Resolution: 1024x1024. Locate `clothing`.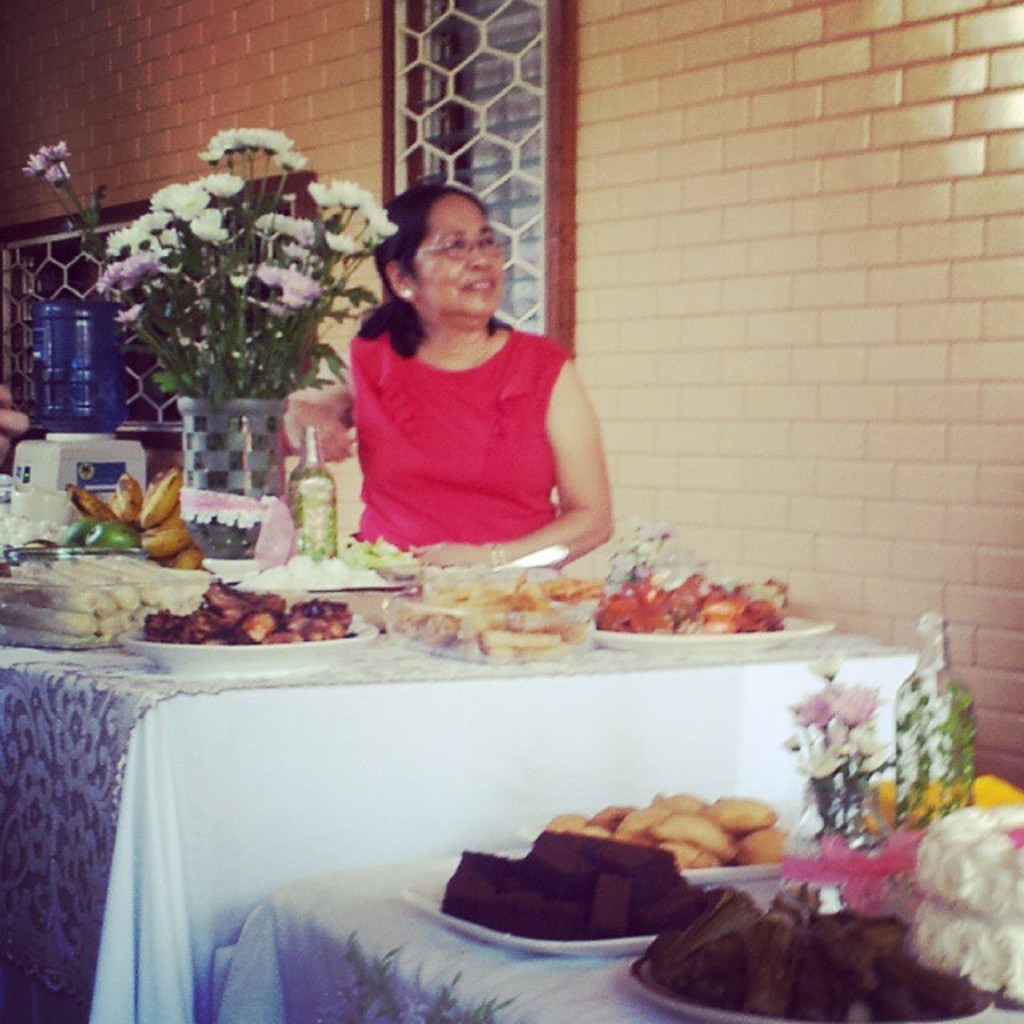
left=338, top=312, right=573, bottom=558.
